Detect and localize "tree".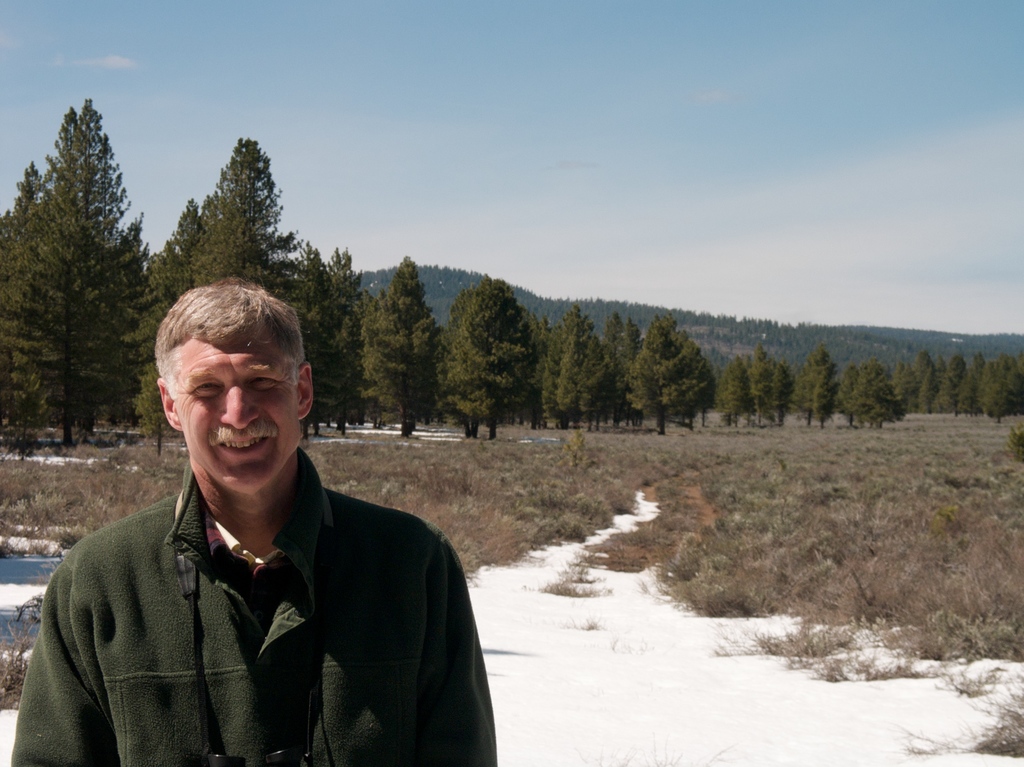
Localized at (677,330,733,430).
